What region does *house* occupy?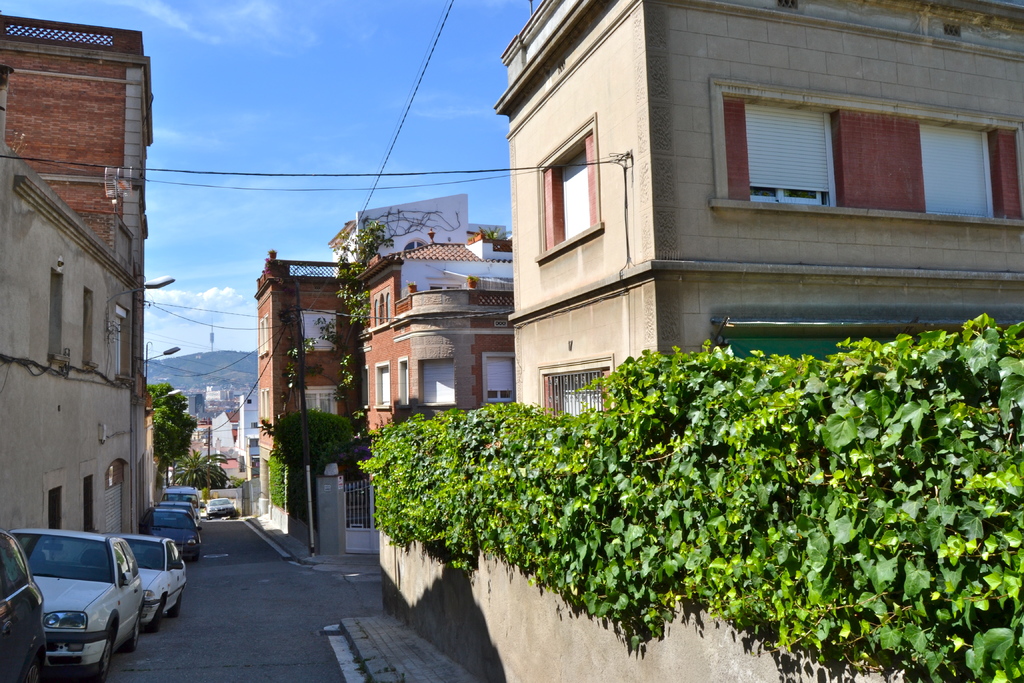
detection(486, 0, 1023, 682).
